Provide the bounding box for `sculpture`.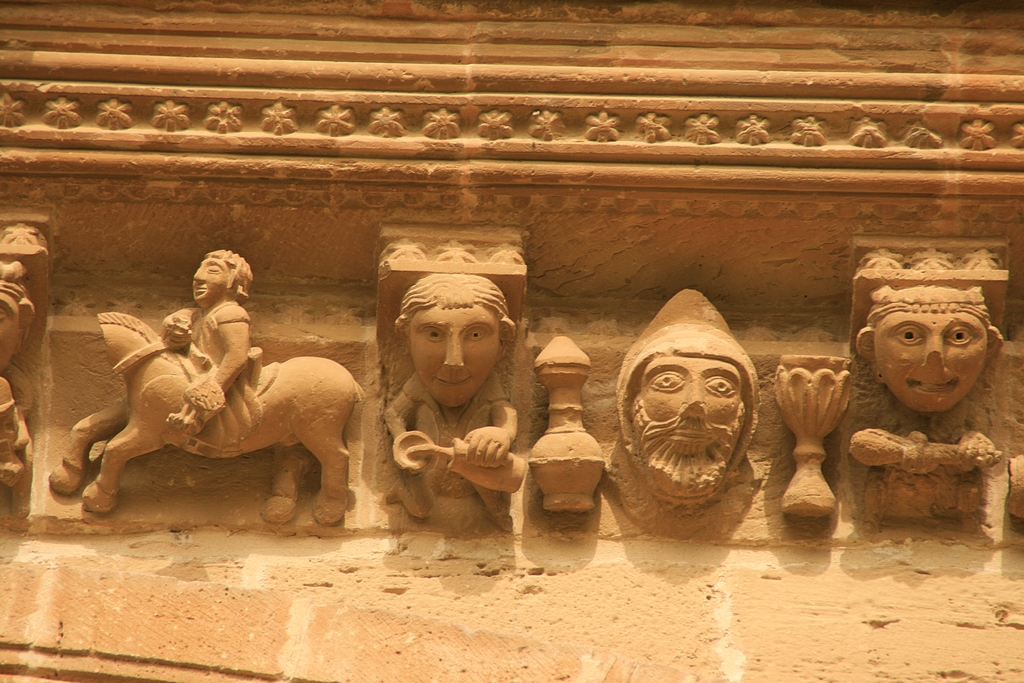
region(163, 242, 262, 440).
